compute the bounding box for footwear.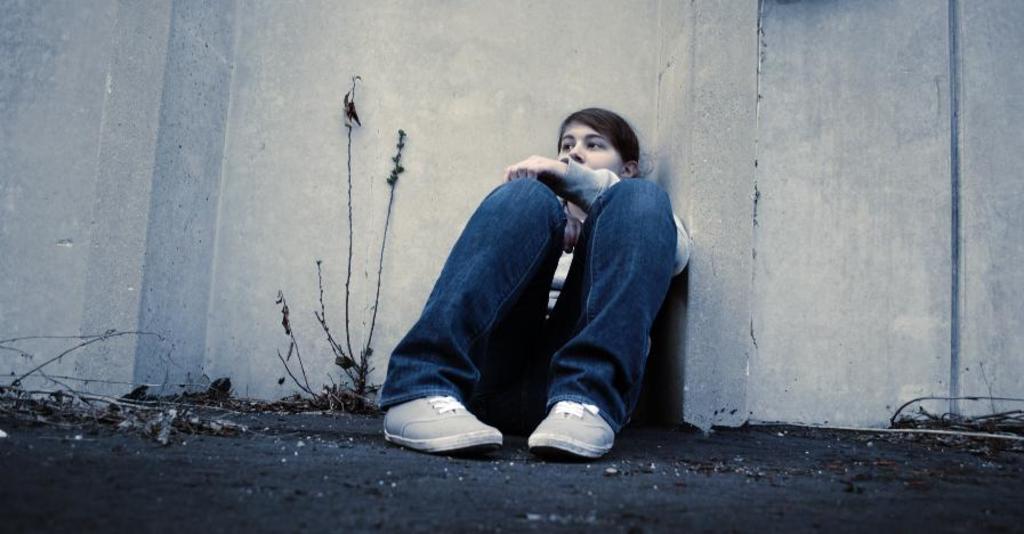
pyautogui.locateOnScreen(403, 382, 494, 455).
